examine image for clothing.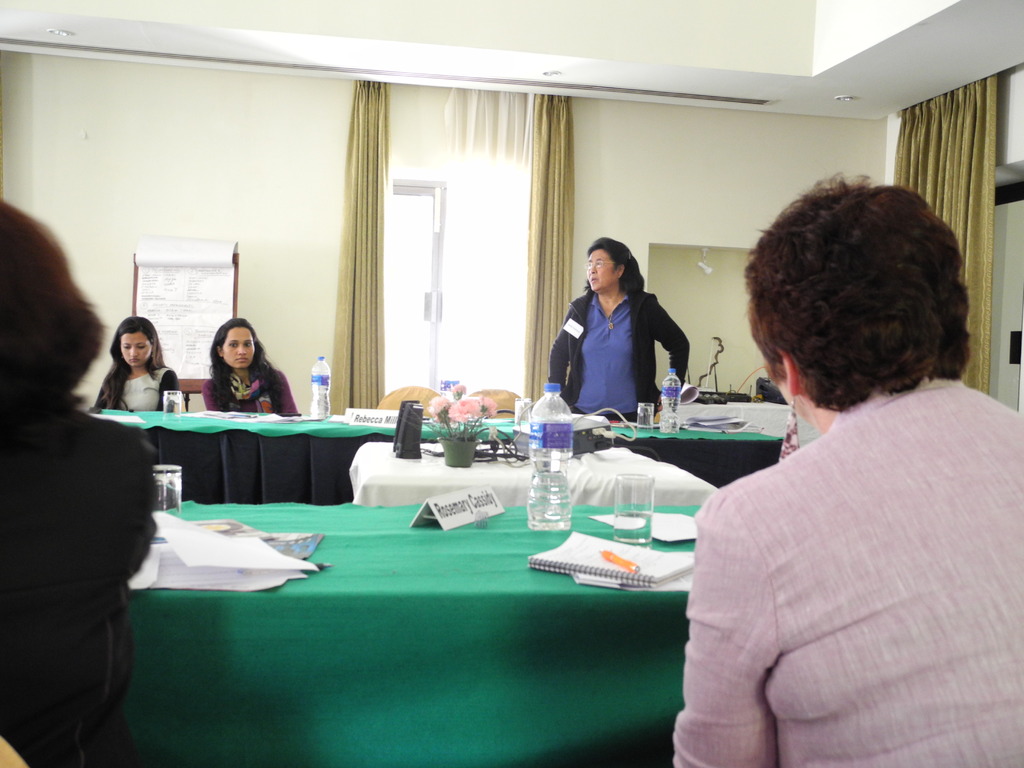
Examination result: region(686, 335, 1014, 762).
